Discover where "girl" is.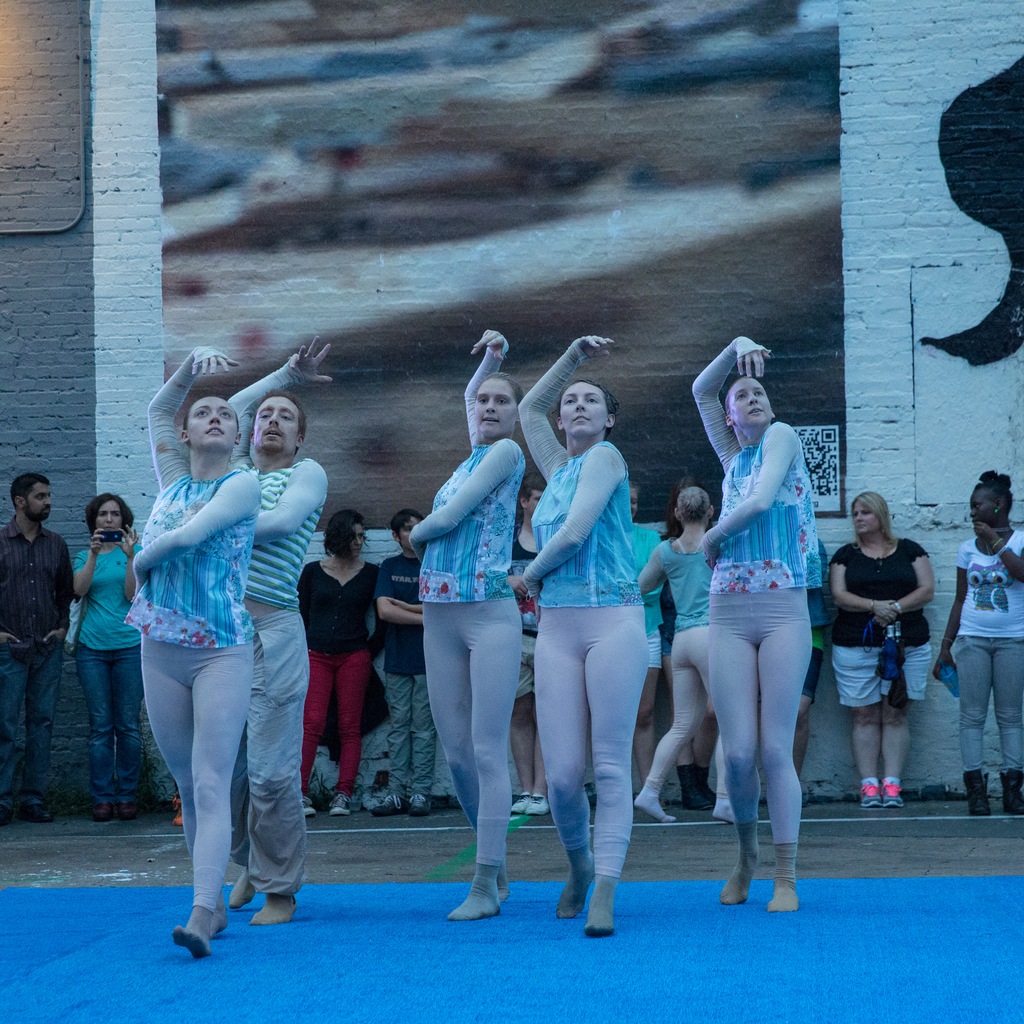
Discovered at rect(929, 463, 1023, 821).
